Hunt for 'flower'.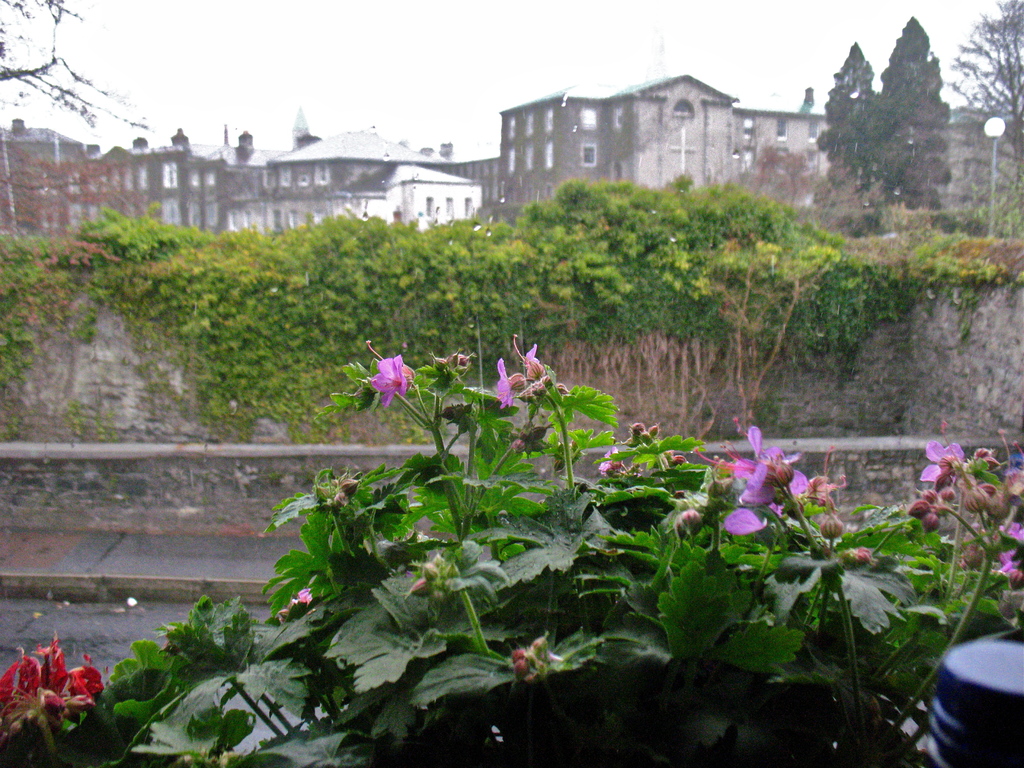
Hunted down at {"x1": 371, "y1": 352, "x2": 420, "y2": 408}.
